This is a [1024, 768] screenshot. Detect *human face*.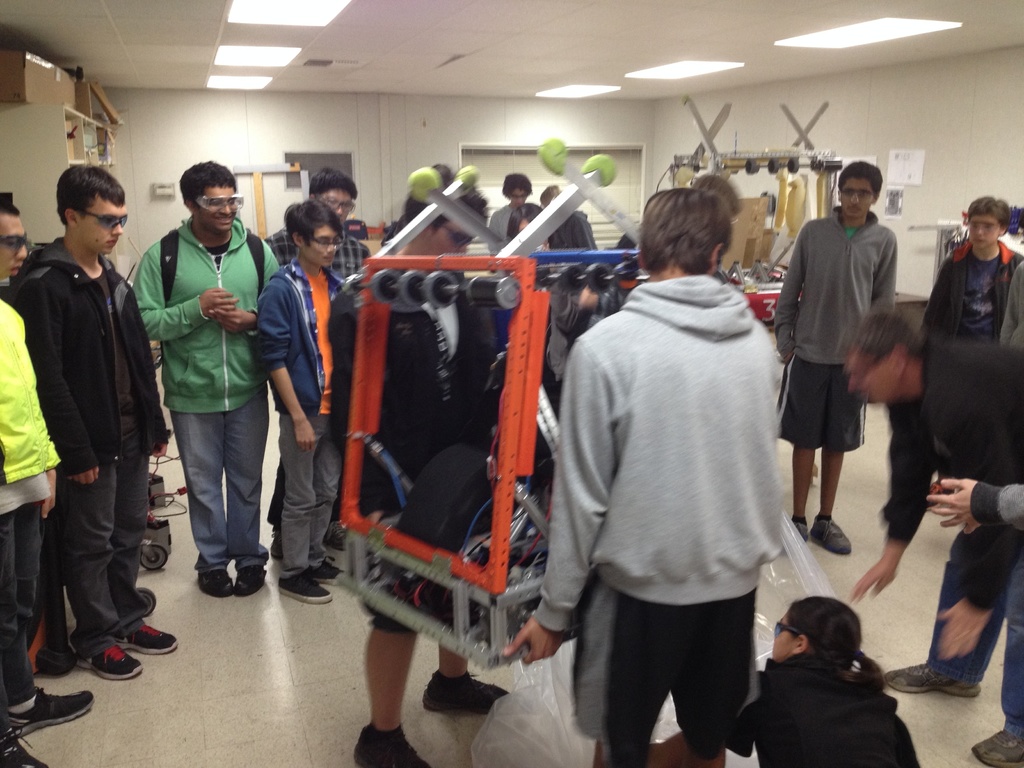
region(306, 223, 337, 267).
